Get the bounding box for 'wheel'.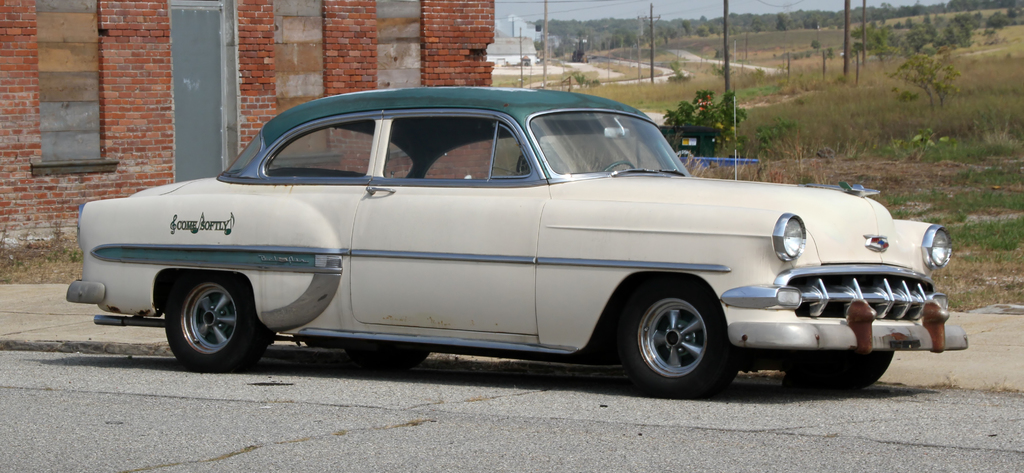
locate(609, 273, 743, 395).
